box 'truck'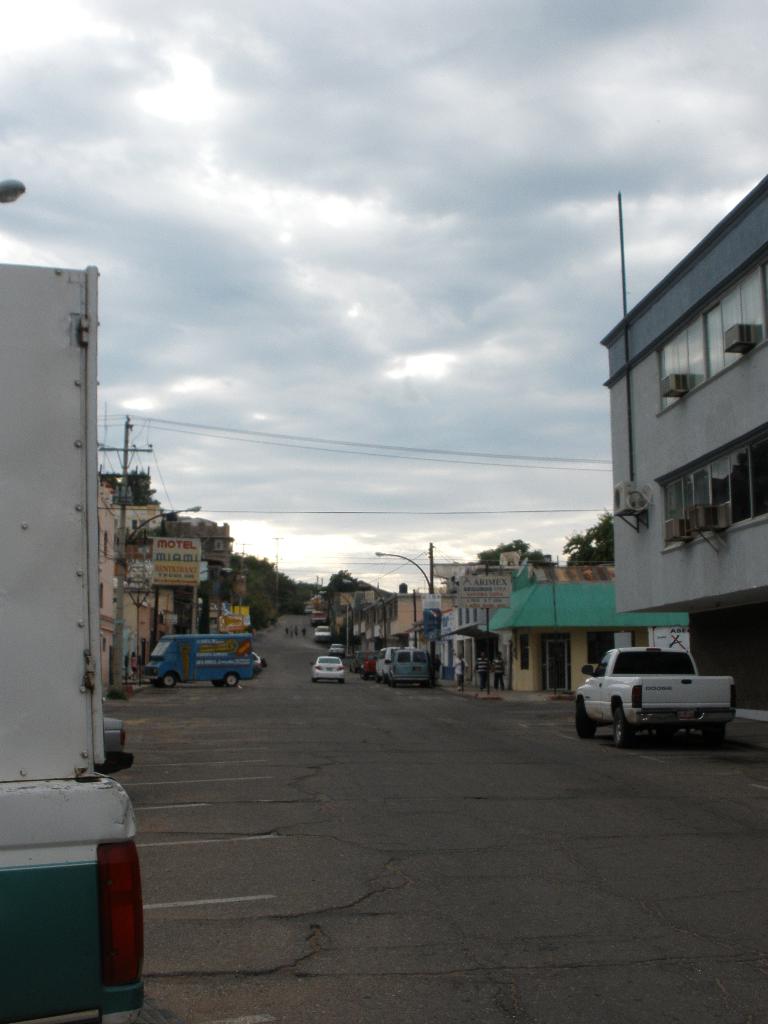
box=[579, 652, 746, 746]
